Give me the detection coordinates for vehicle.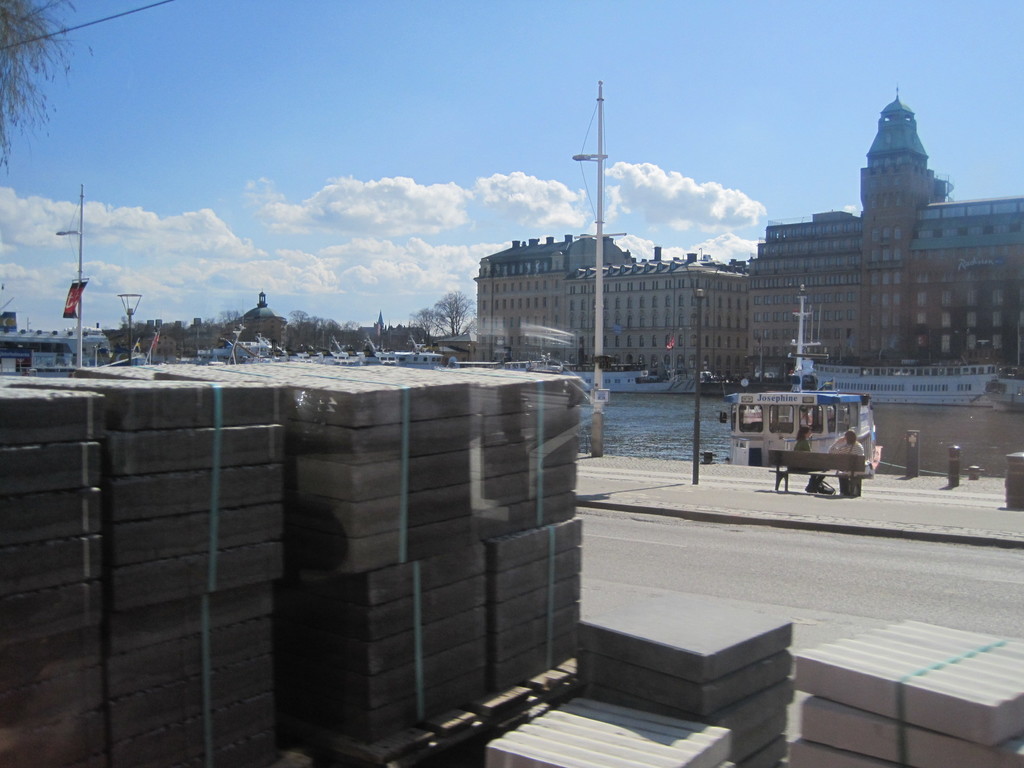
(x1=552, y1=357, x2=704, y2=396).
